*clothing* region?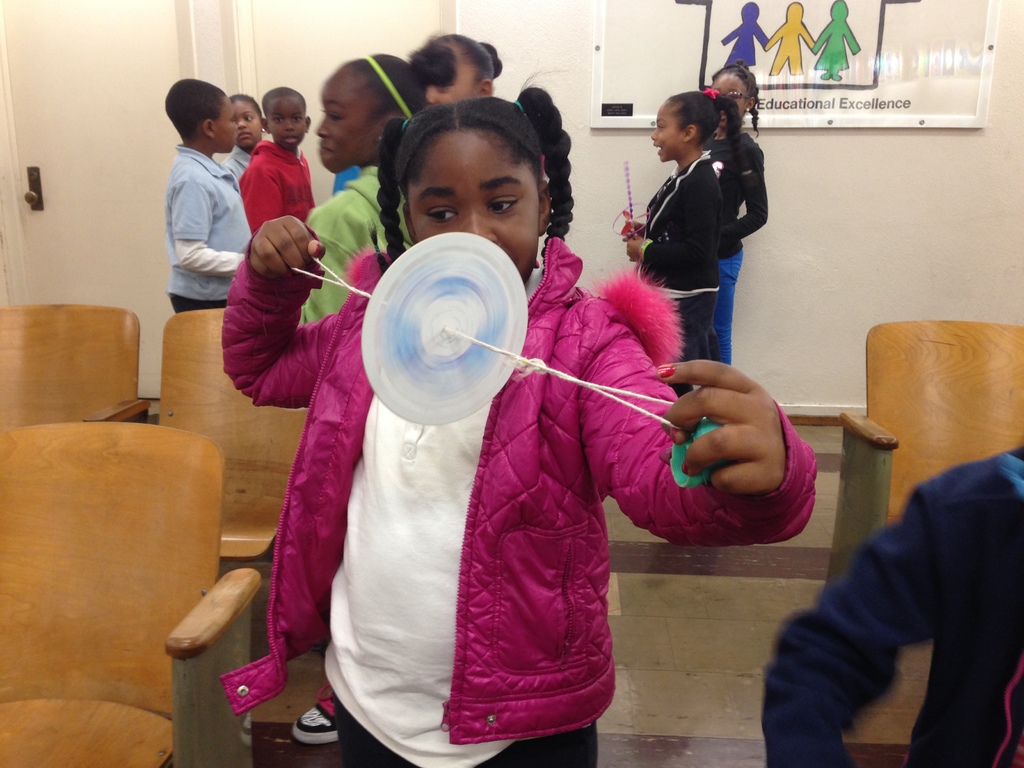
[x1=703, y1=127, x2=769, y2=364]
